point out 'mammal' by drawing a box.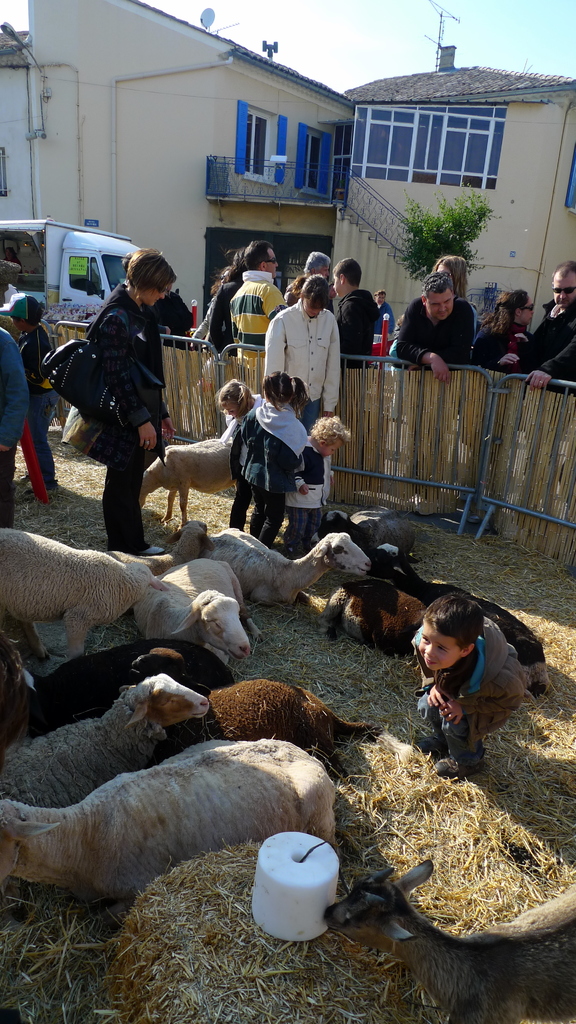
region(332, 252, 379, 484).
